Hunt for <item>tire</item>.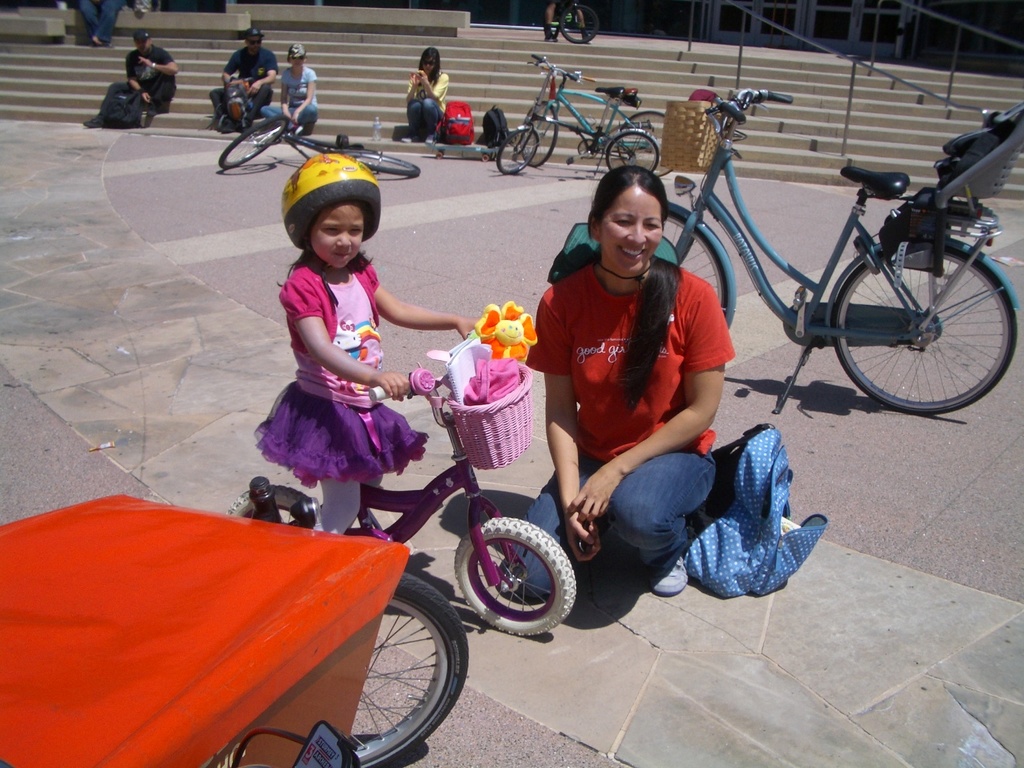
Hunted down at (498, 130, 538, 175).
